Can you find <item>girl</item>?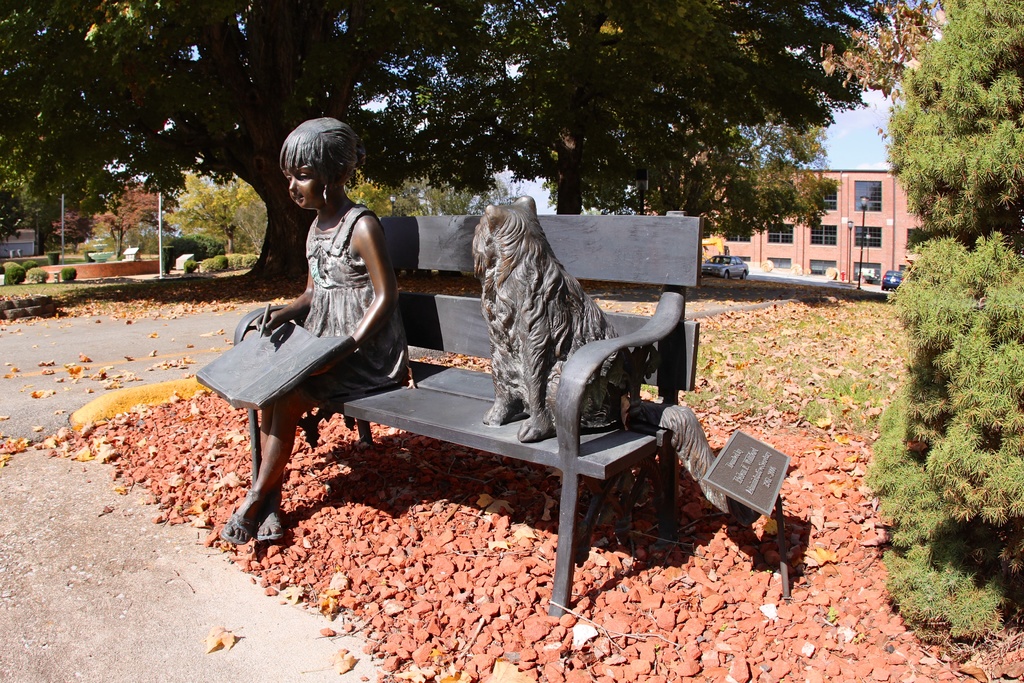
Yes, bounding box: [left=198, top=116, right=400, bottom=546].
